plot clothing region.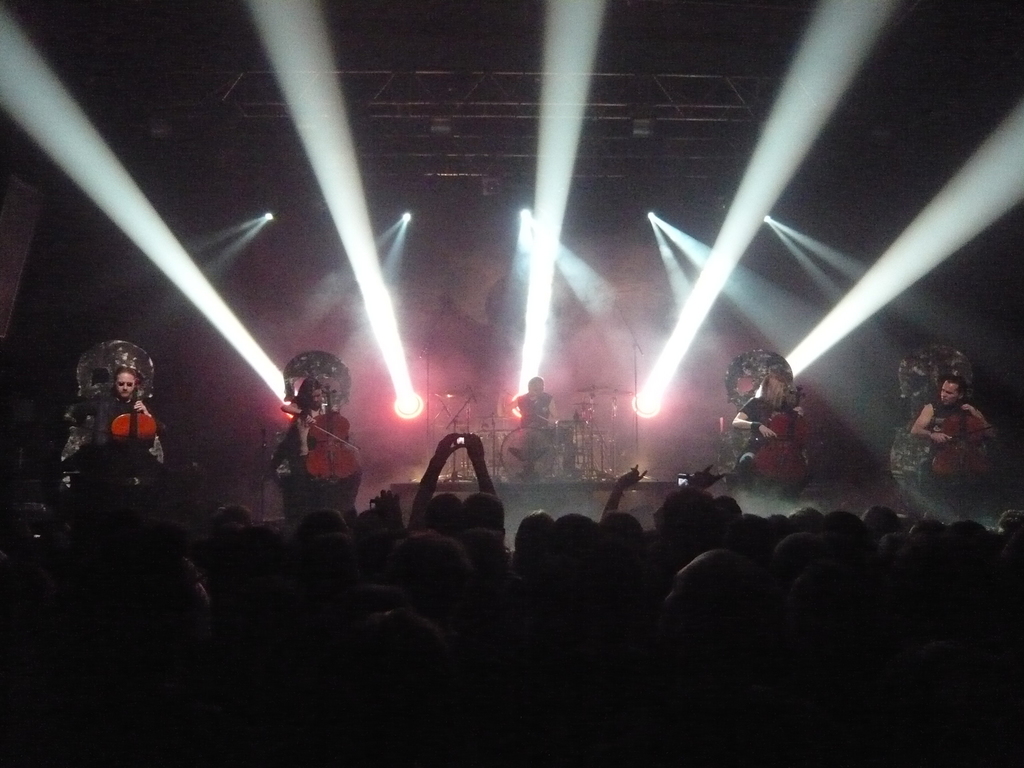
Plotted at 739:399:794:472.
